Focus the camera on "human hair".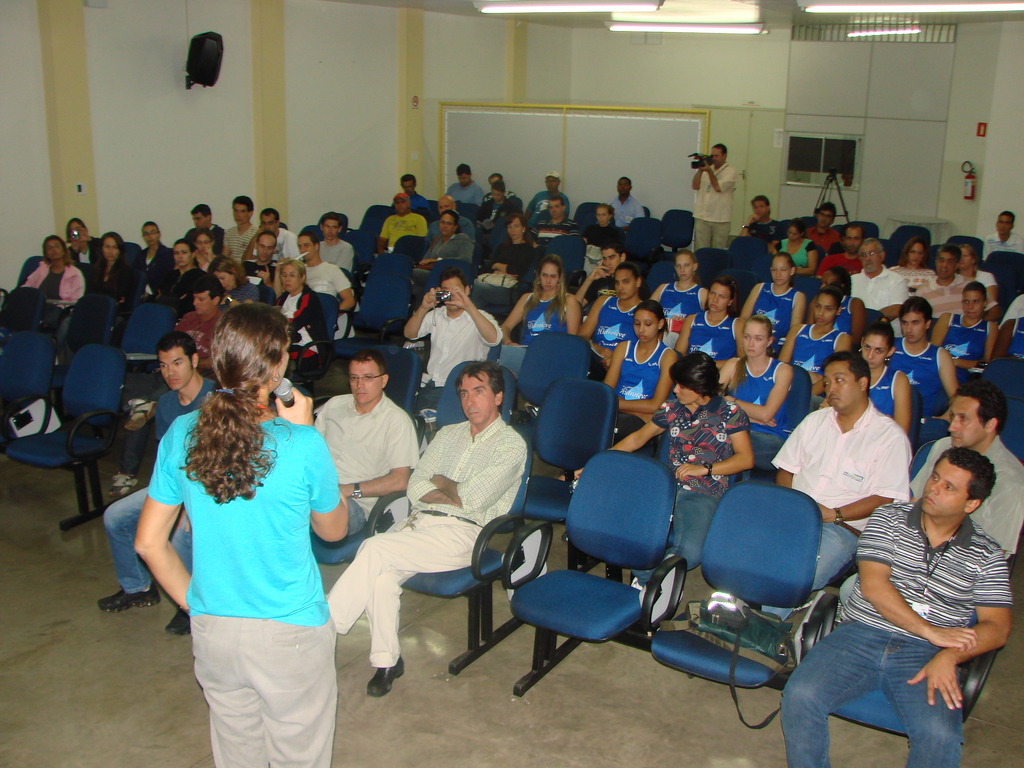
Focus region: {"x1": 934, "y1": 241, "x2": 968, "y2": 261}.
